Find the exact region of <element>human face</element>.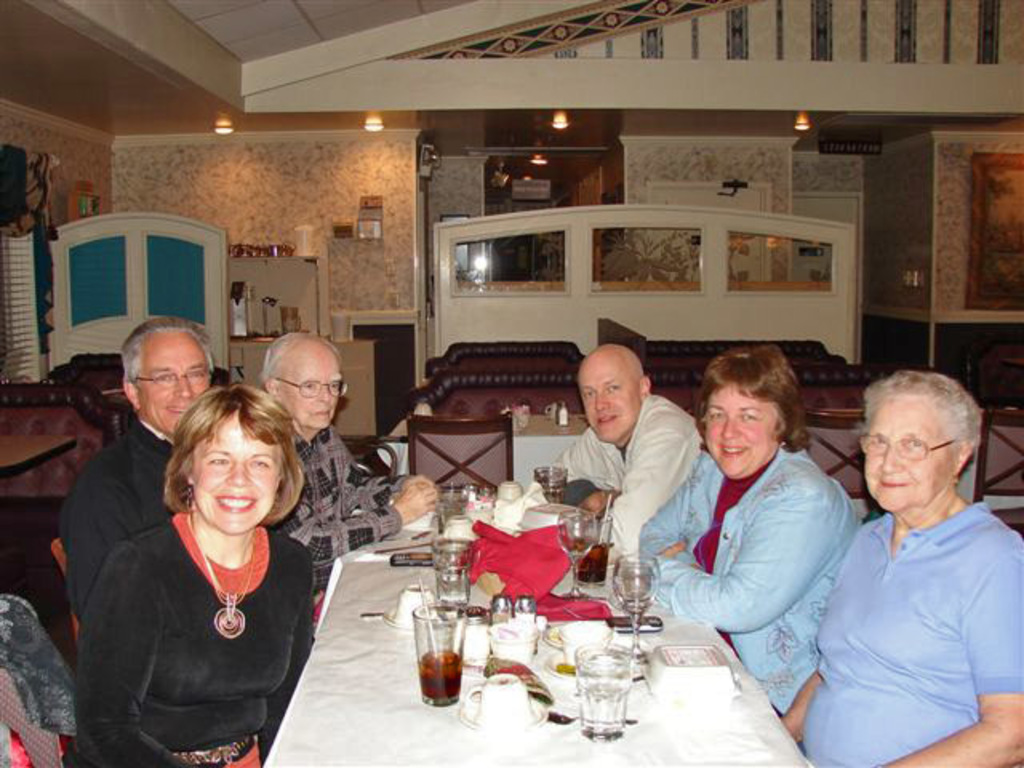
Exact region: l=850, t=392, r=952, b=514.
